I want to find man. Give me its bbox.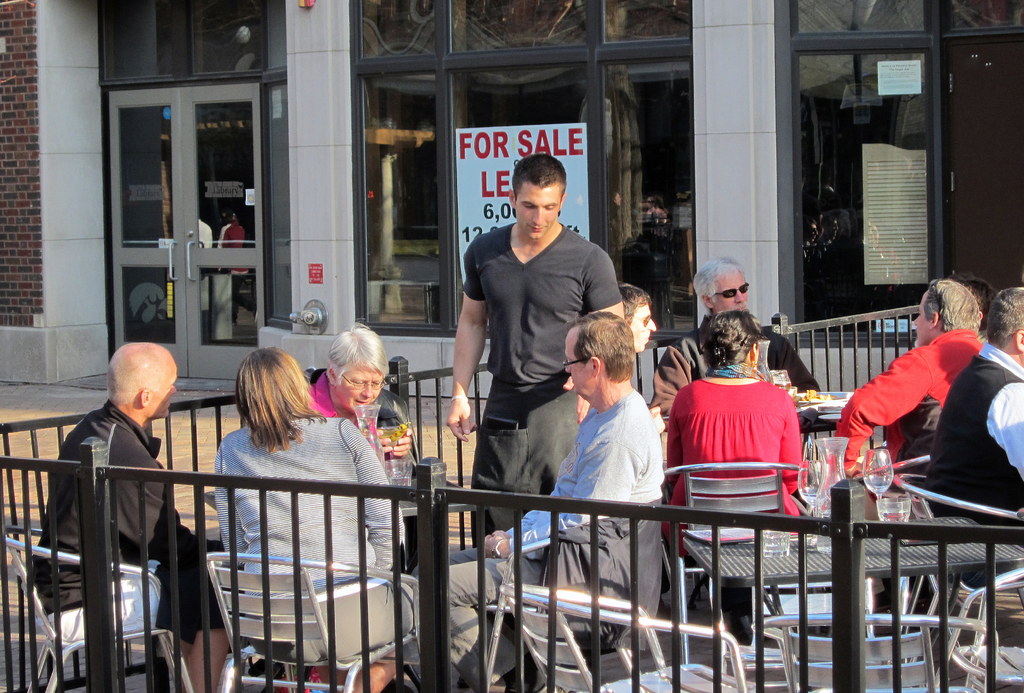
Rect(622, 289, 658, 353).
